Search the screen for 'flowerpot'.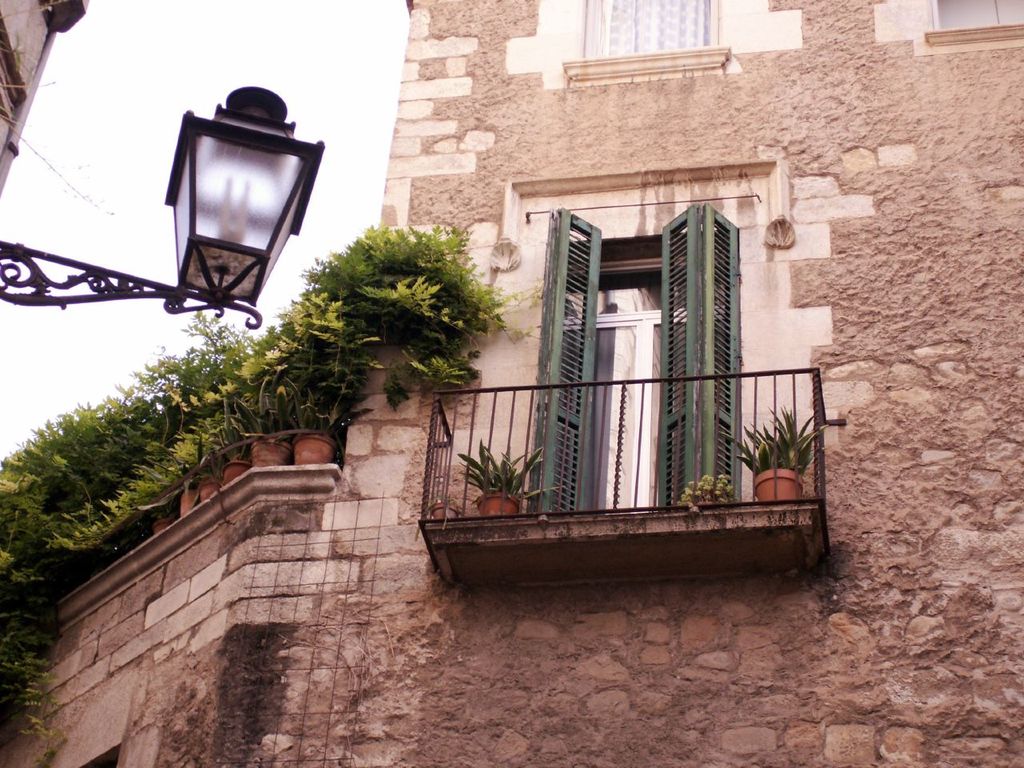
Found at locate(217, 454, 245, 482).
